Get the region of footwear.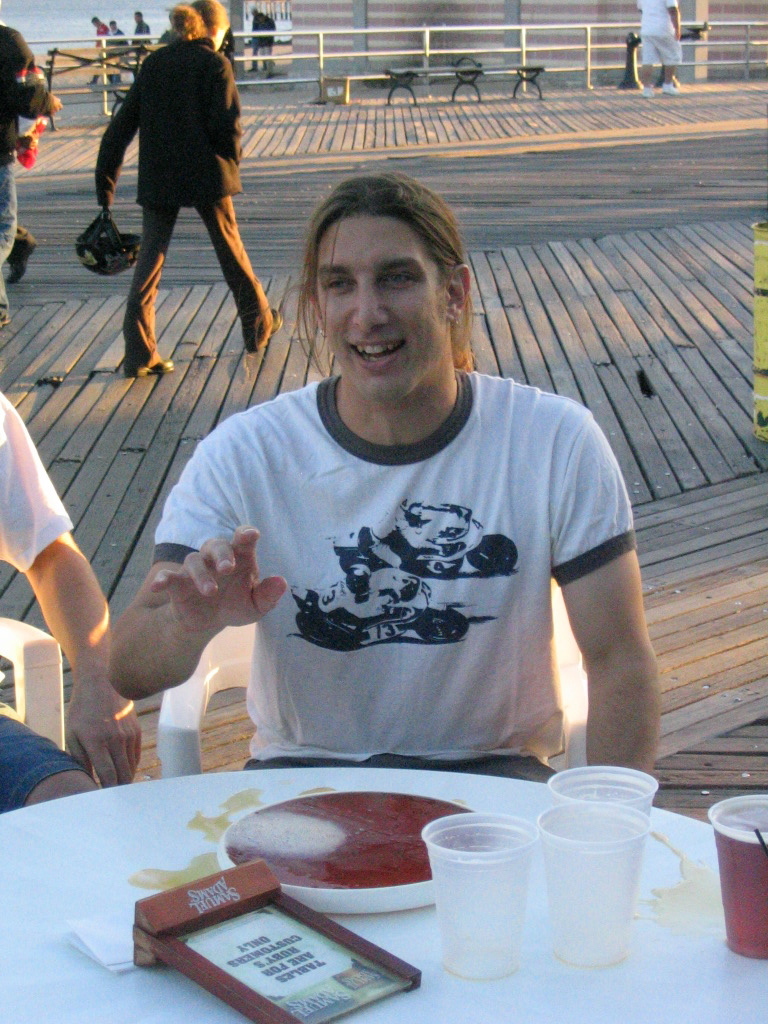
{"left": 662, "top": 80, "right": 678, "bottom": 93}.
